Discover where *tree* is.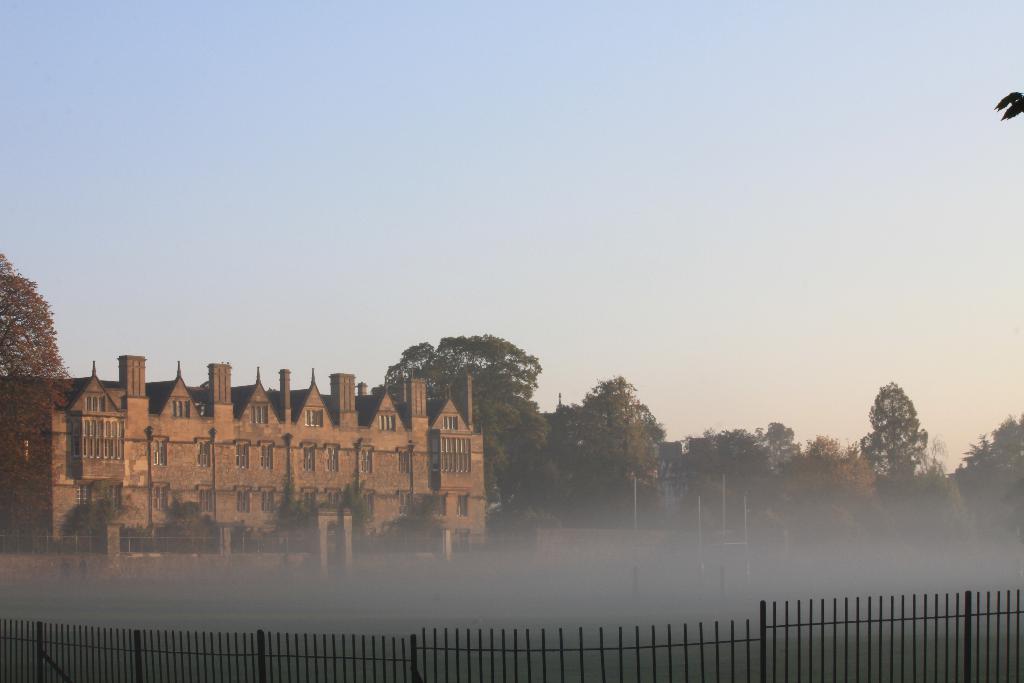
Discovered at 954:417:1023:521.
